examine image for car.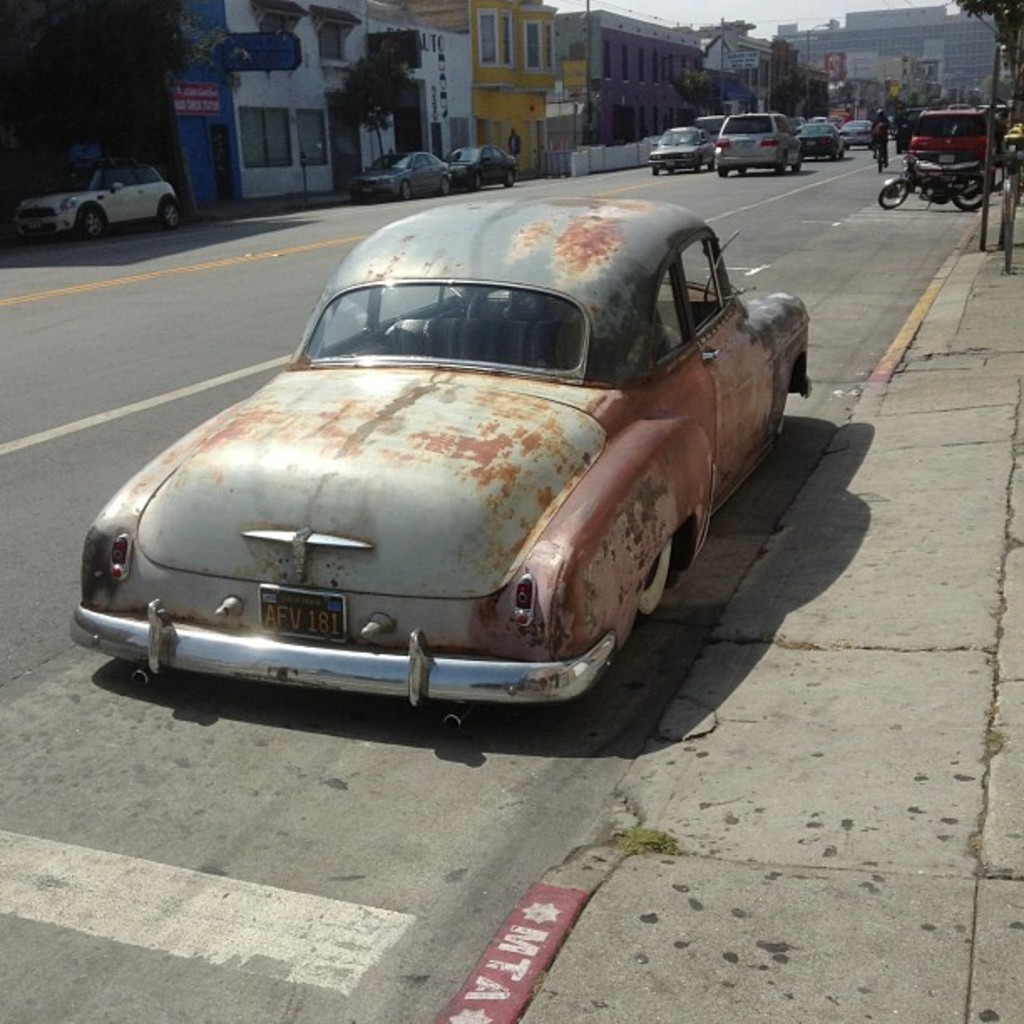
Examination result: <box>445,142,517,189</box>.
